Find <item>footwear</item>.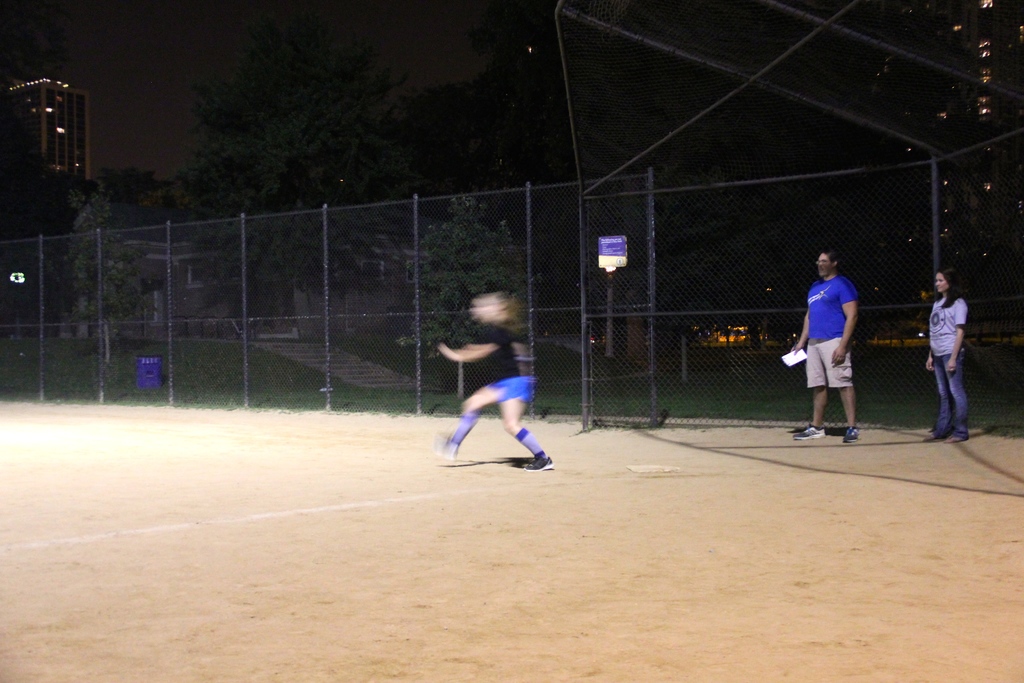
[790,424,829,443].
